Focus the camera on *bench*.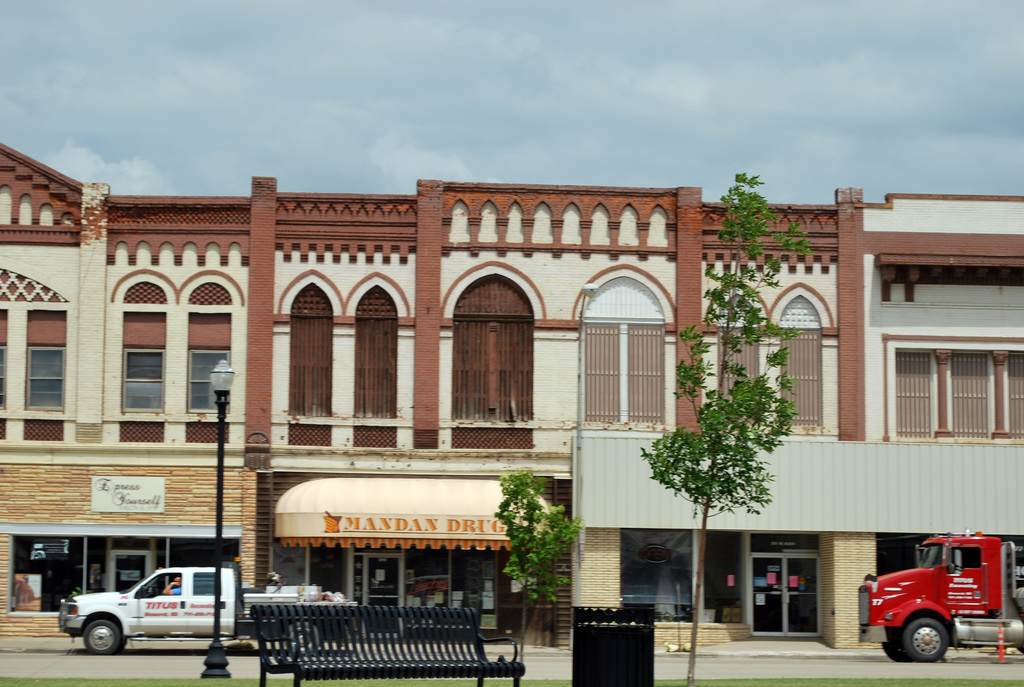
Focus region: 251,608,527,686.
